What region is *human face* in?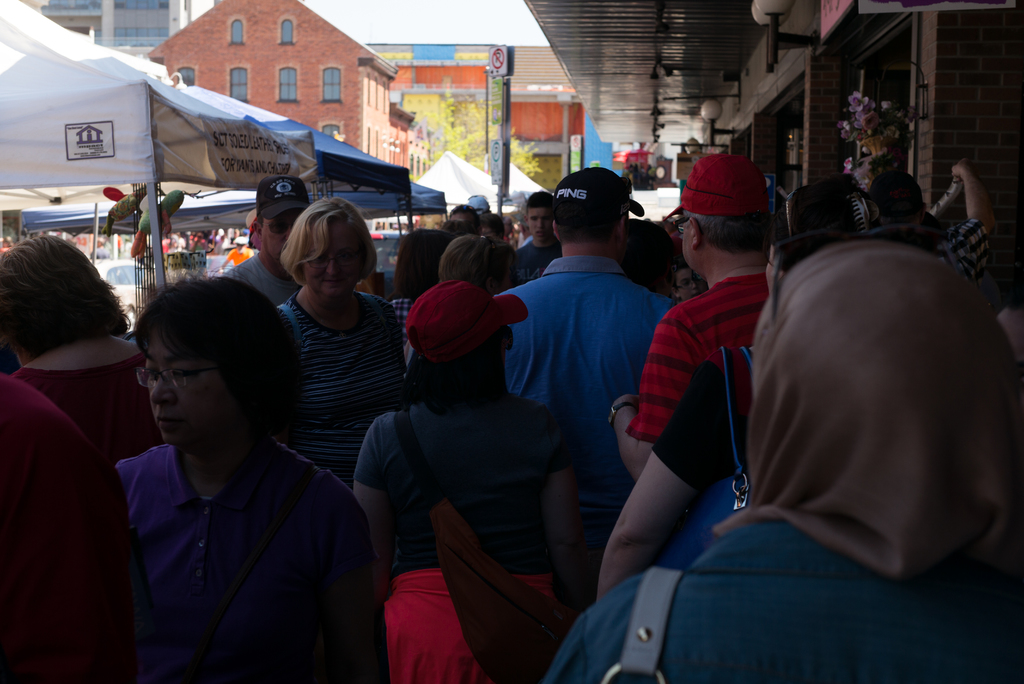
[left=522, top=208, right=550, bottom=245].
